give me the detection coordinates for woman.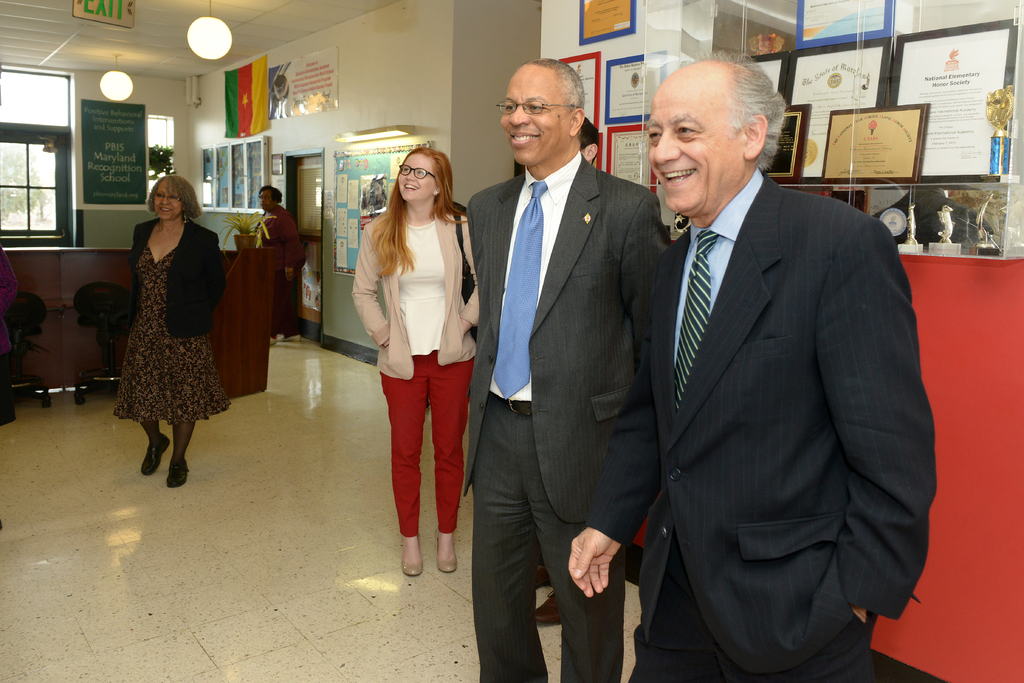
(349,144,480,575).
